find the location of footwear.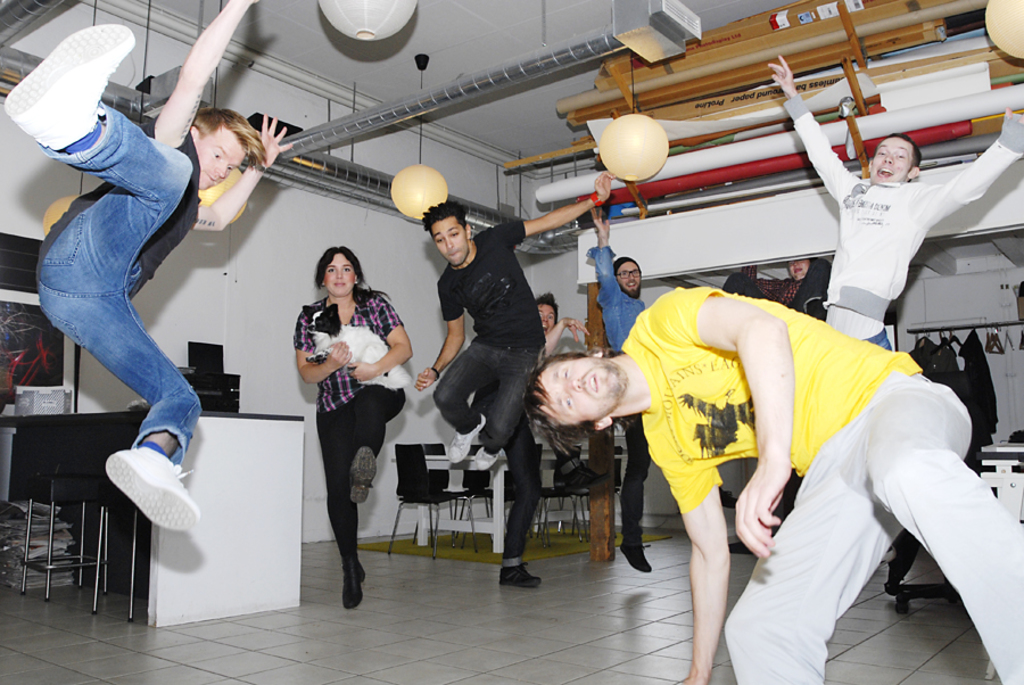
Location: (353,445,381,504).
